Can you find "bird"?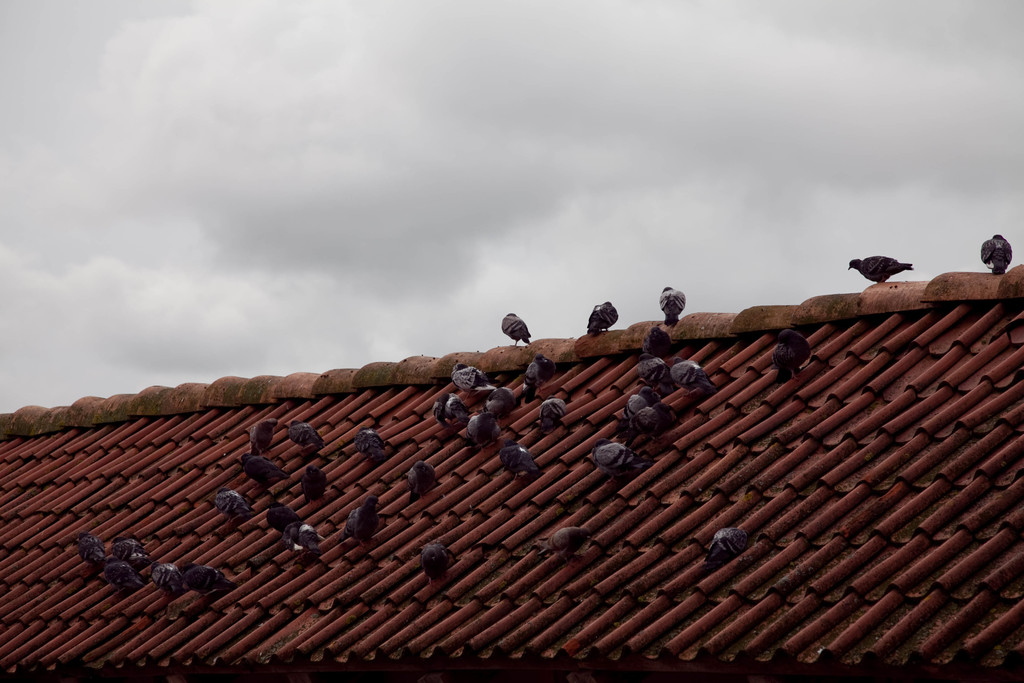
Yes, bounding box: <box>473,386,522,418</box>.
